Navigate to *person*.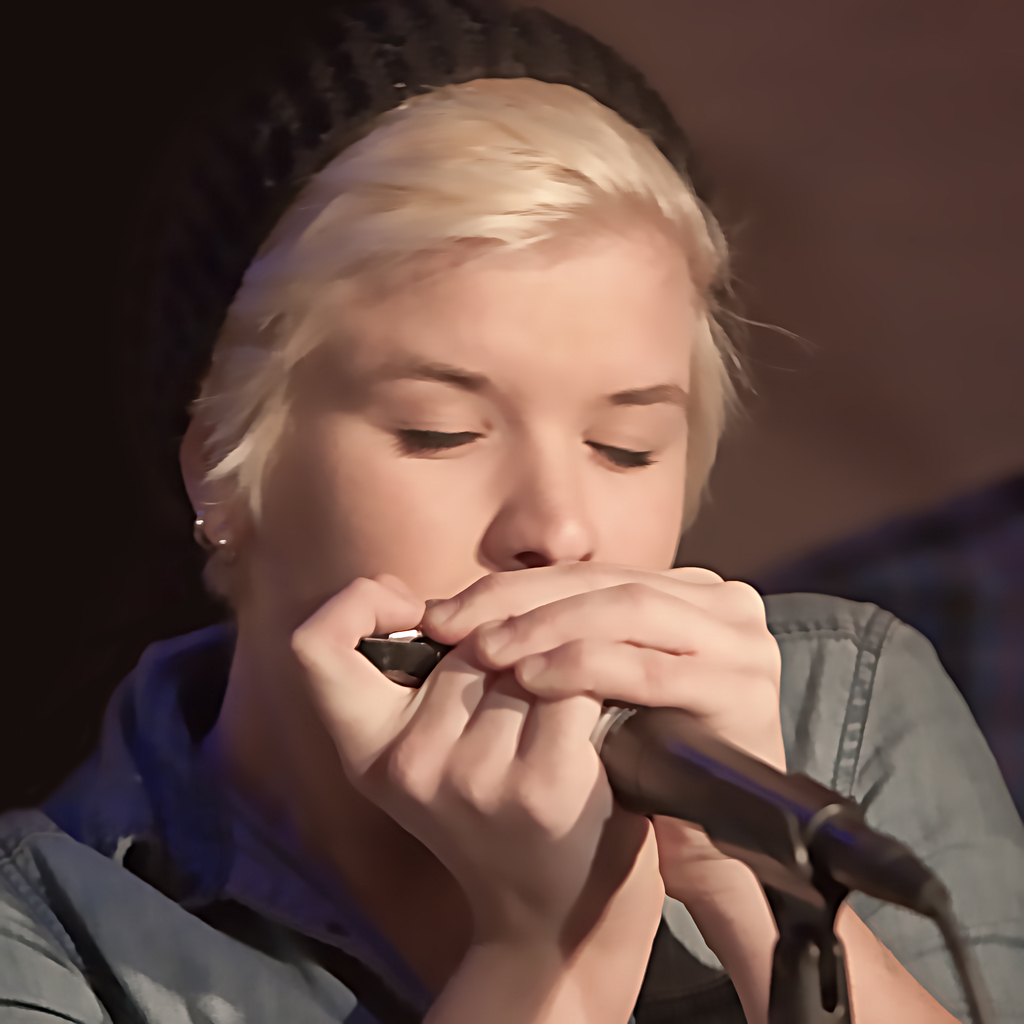
Navigation target: BBox(0, 8, 1023, 1023).
